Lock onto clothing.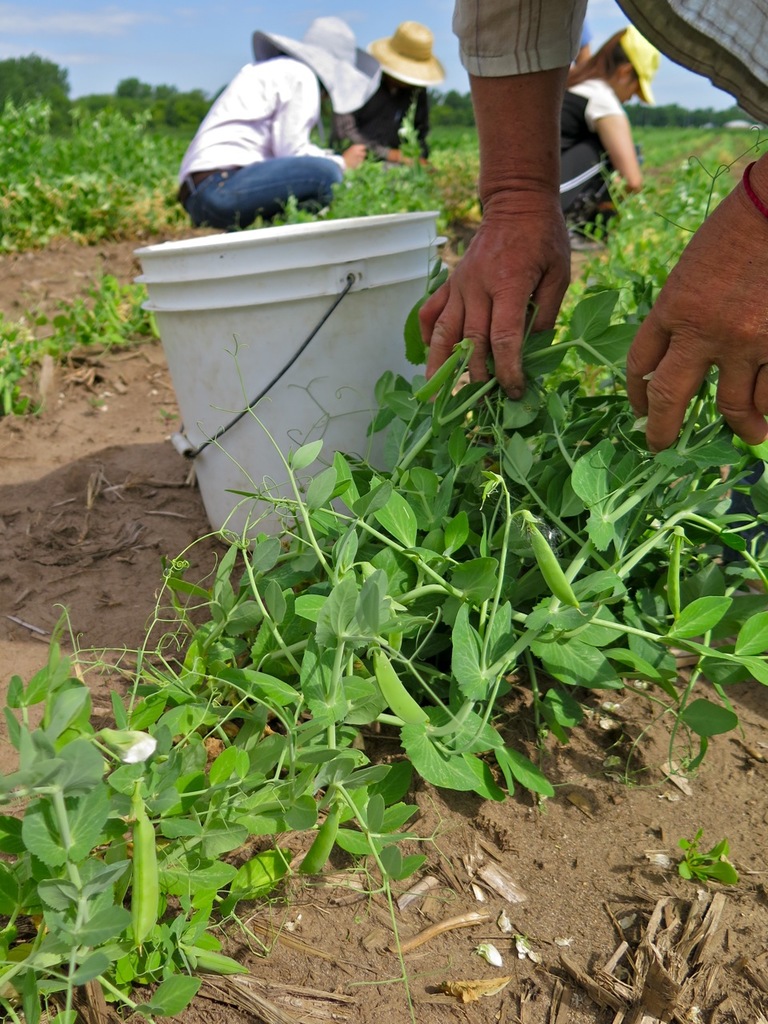
Locked: l=458, t=0, r=767, b=112.
